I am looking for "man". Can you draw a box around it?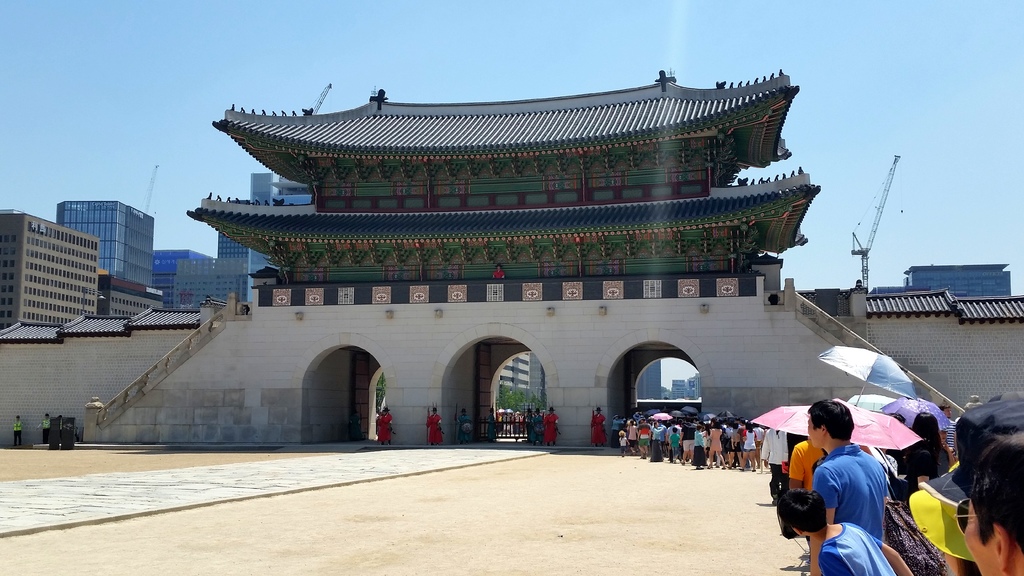
Sure, the bounding box is box=[954, 387, 1023, 484].
